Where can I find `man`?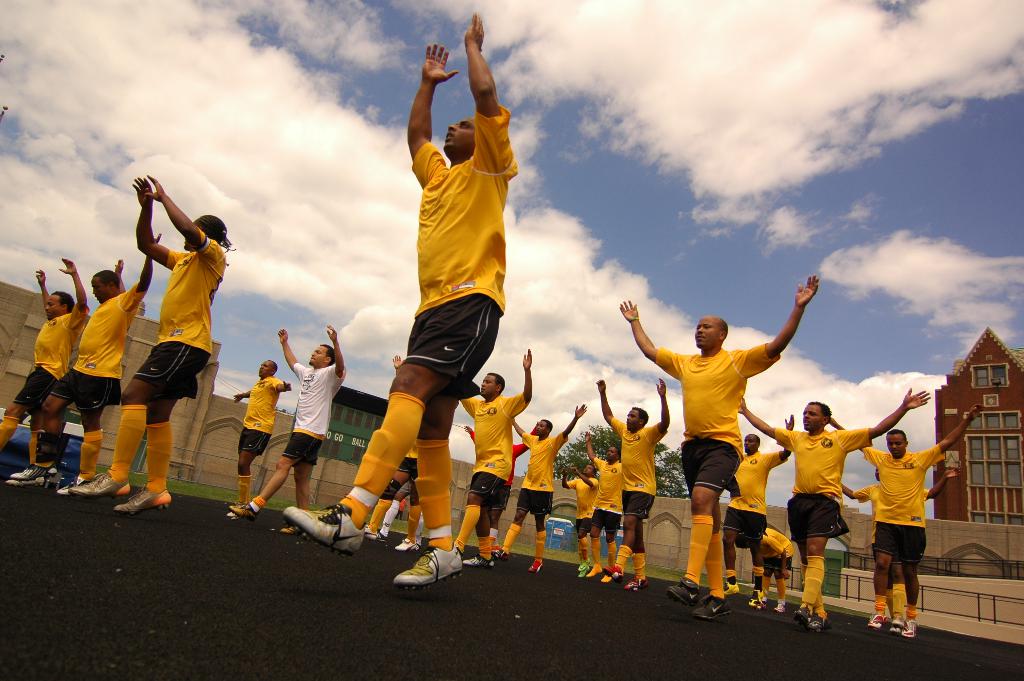
You can find it at 756/524/801/610.
